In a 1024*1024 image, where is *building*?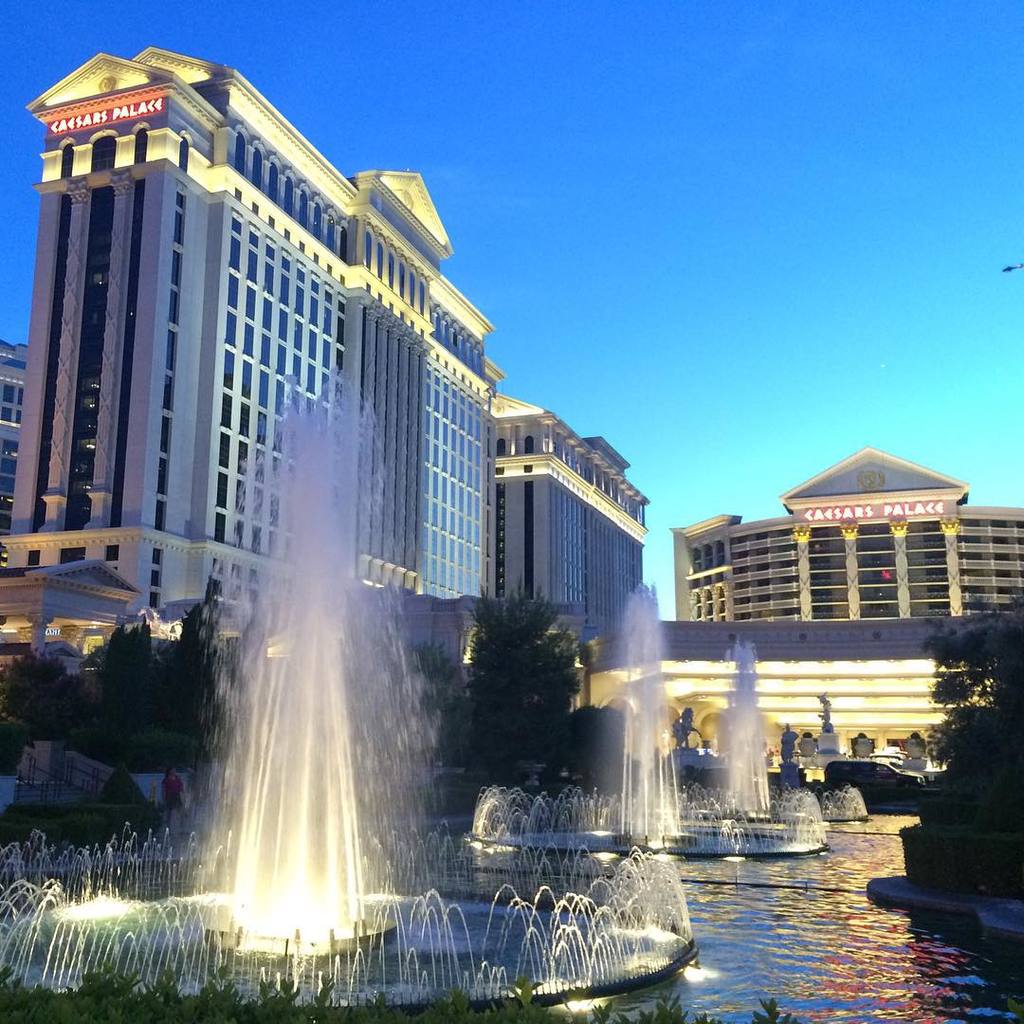
region(676, 448, 1023, 622).
